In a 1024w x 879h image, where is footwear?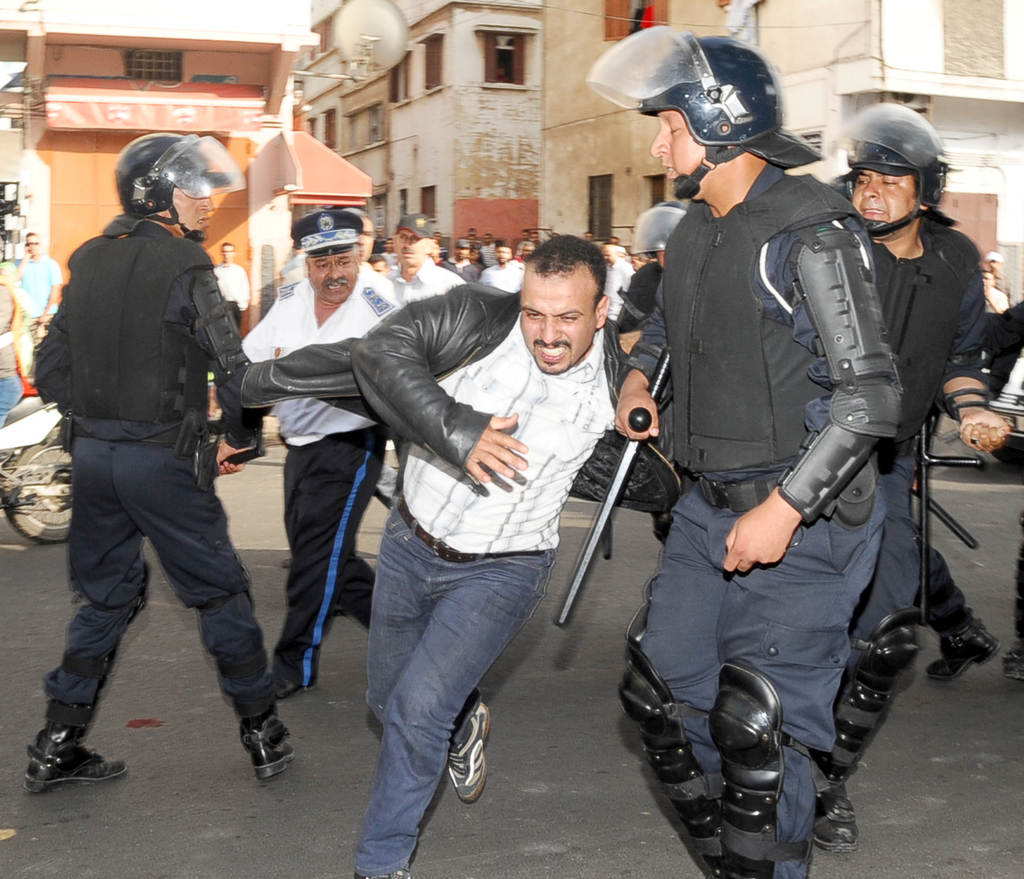
BBox(232, 689, 299, 779).
